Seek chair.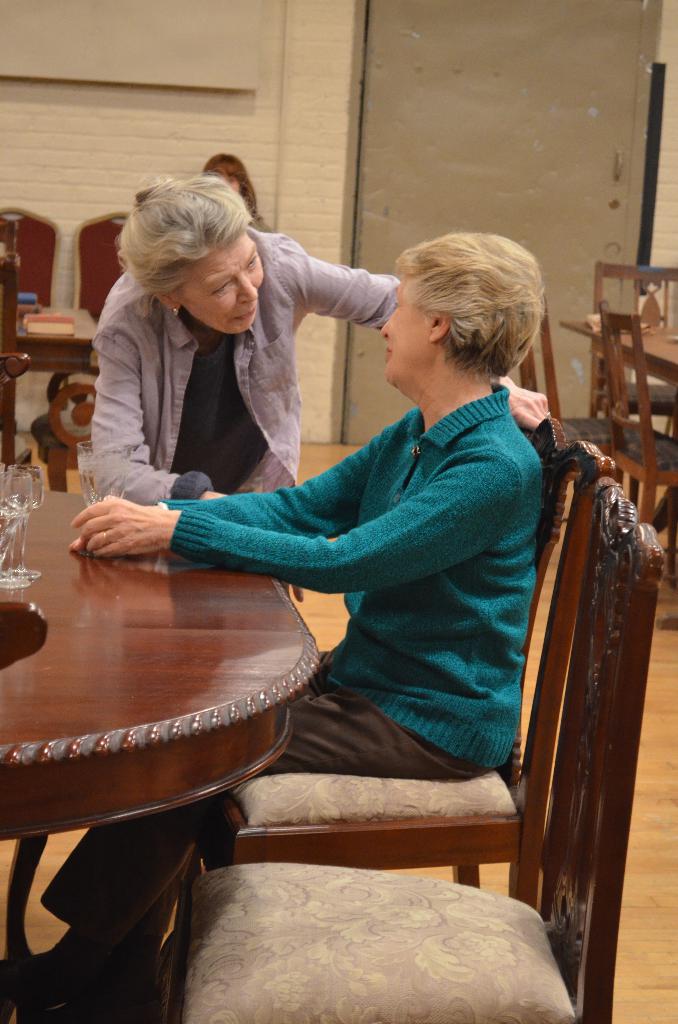
<box>76,207,139,324</box>.
